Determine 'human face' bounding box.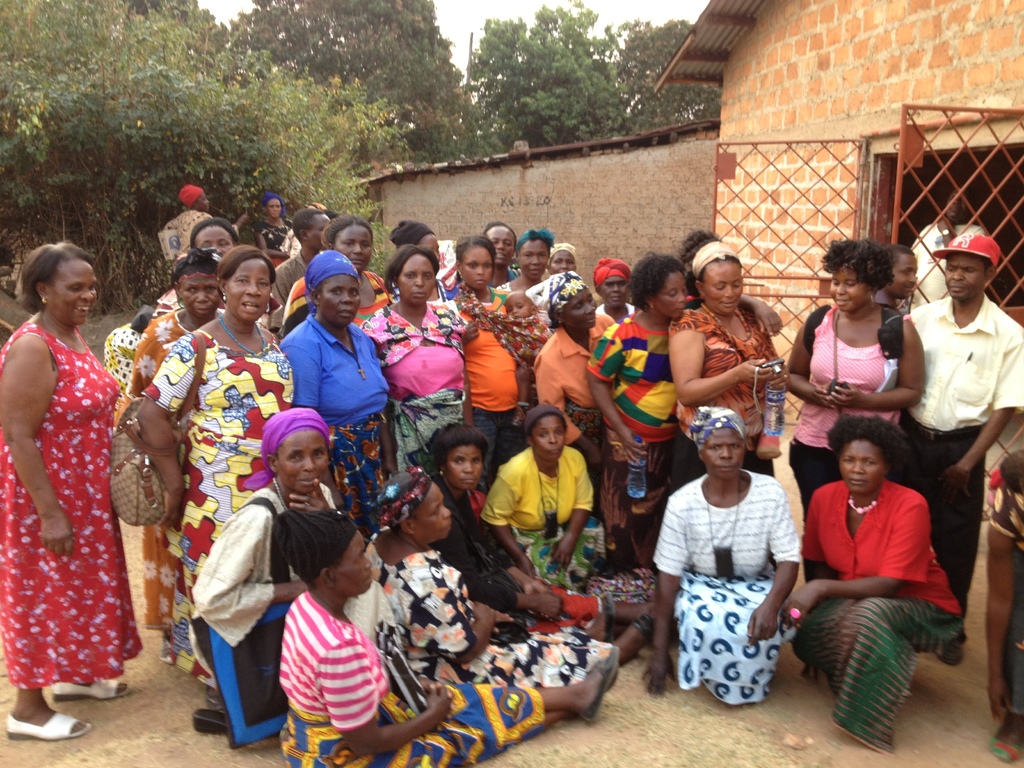
Determined: x1=415, y1=483, x2=452, y2=540.
